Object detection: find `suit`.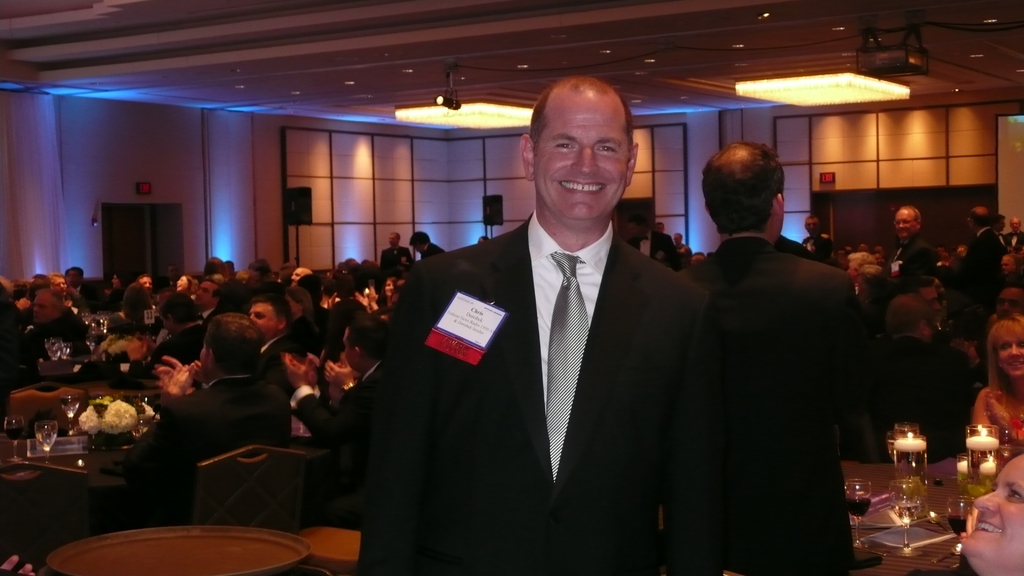
crop(359, 209, 726, 575).
